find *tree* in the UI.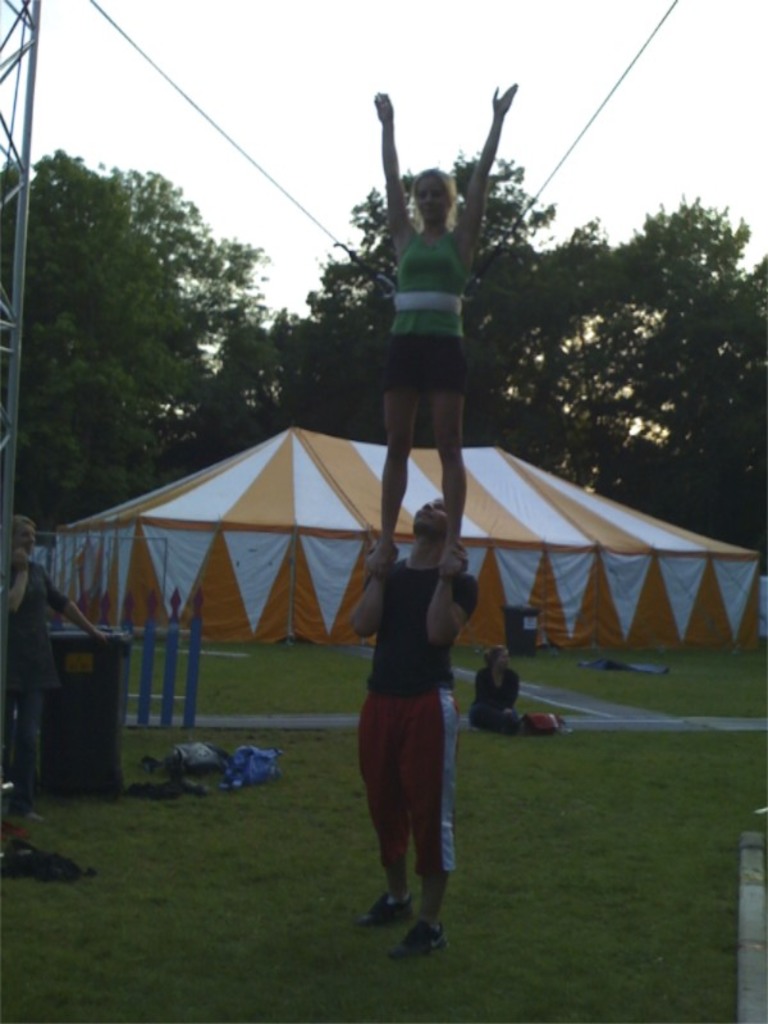
UI element at <bbox>19, 128, 294, 484</bbox>.
